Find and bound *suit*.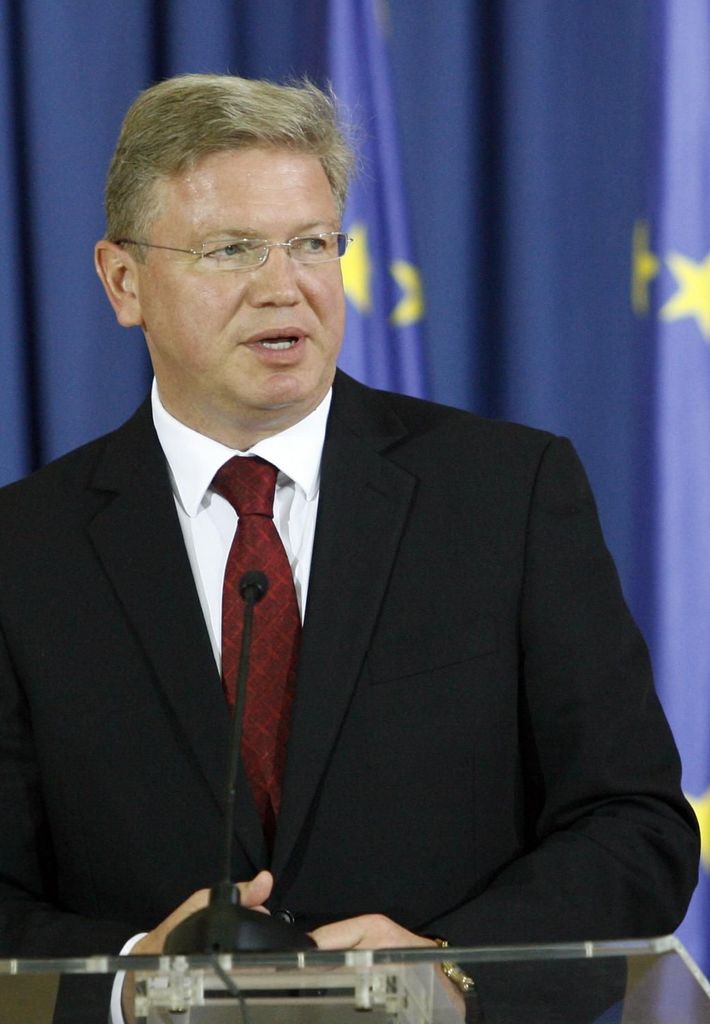
Bound: [x1=33, y1=232, x2=657, y2=1011].
